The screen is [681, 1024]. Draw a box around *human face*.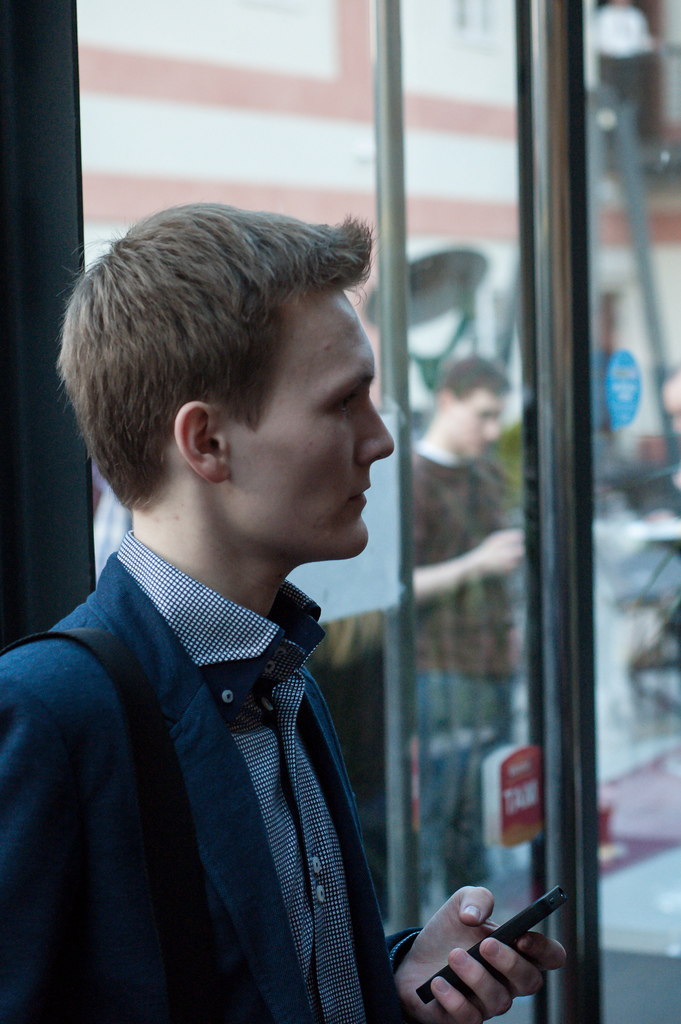
left=447, top=388, right=508, bottom=452.
